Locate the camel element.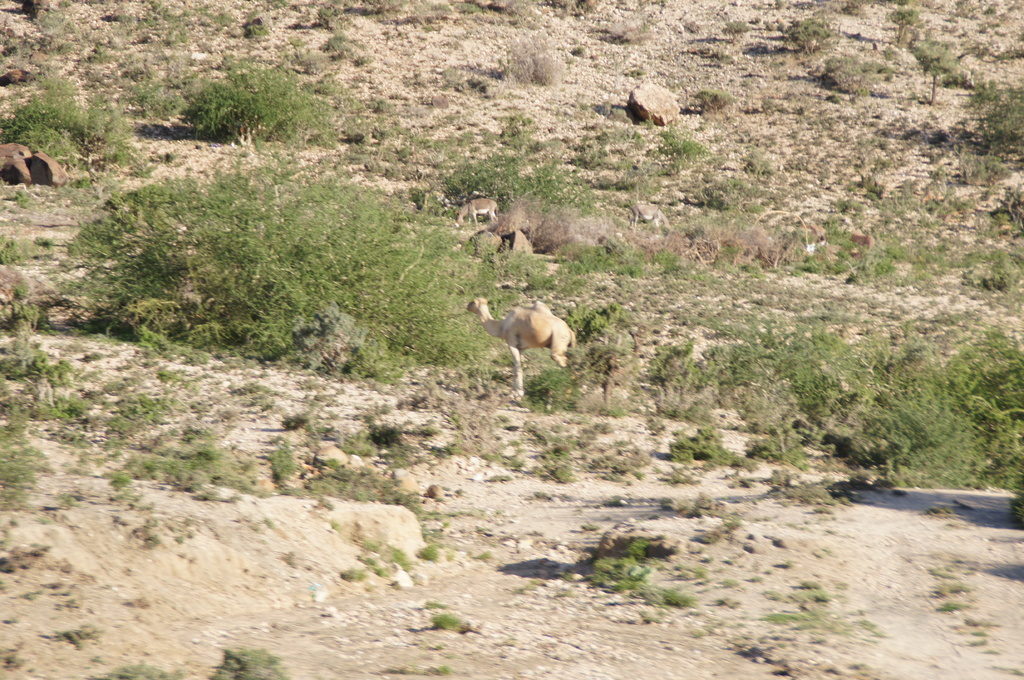
Element bbox: region(467, 297, 577, 397).
